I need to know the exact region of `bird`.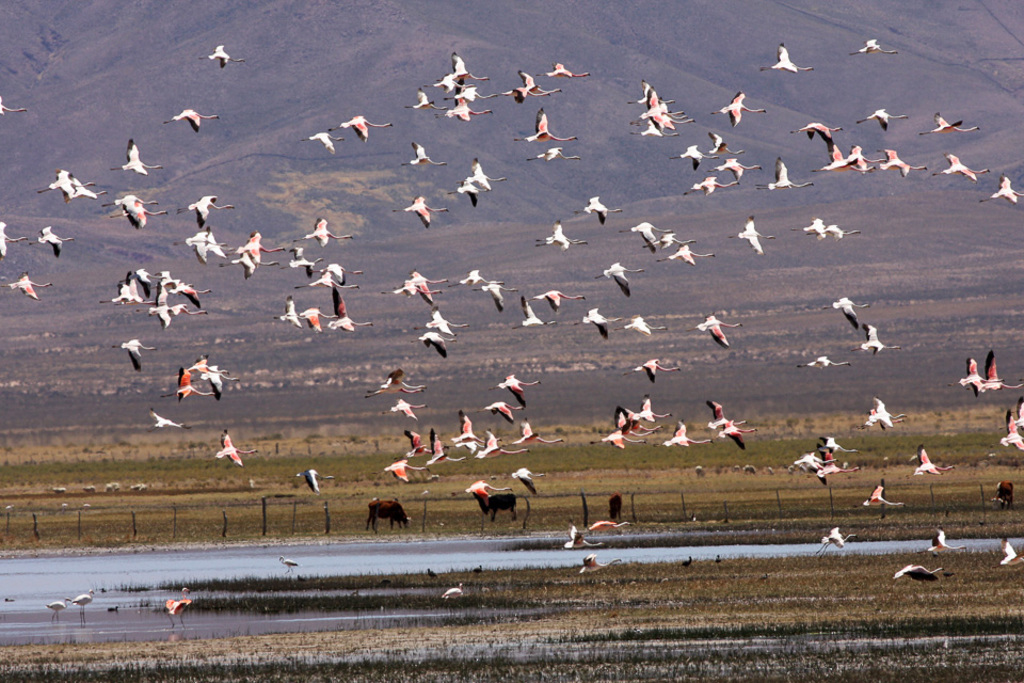
Region: left=301, top=130, right=337, bottom=153.
